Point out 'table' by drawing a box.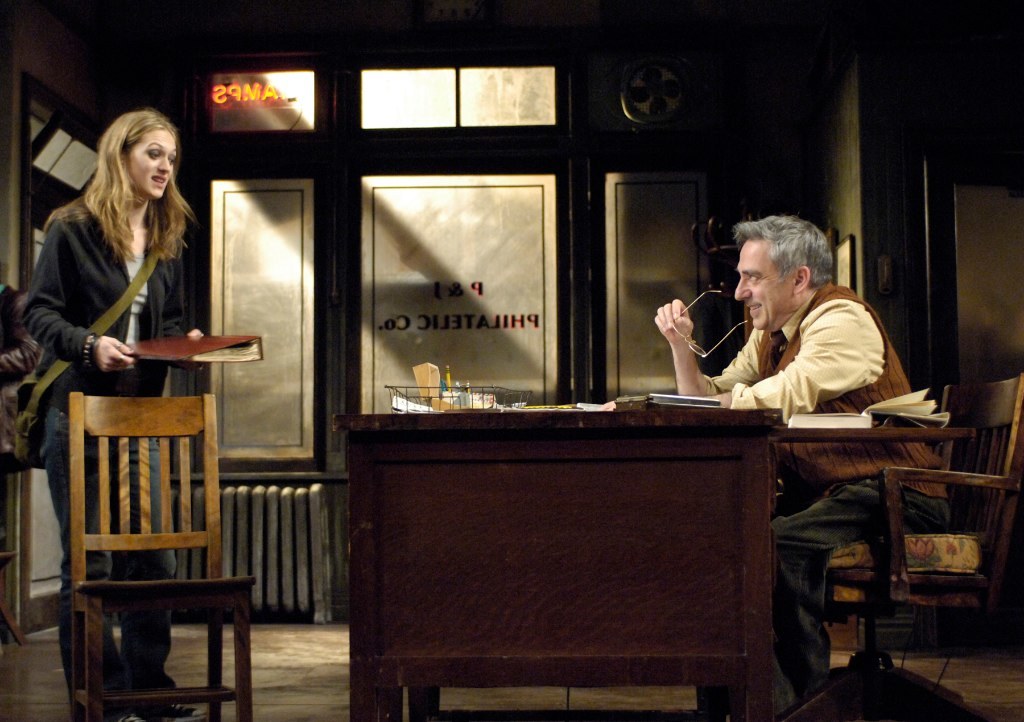
<box>318,378,875,707</box>.
